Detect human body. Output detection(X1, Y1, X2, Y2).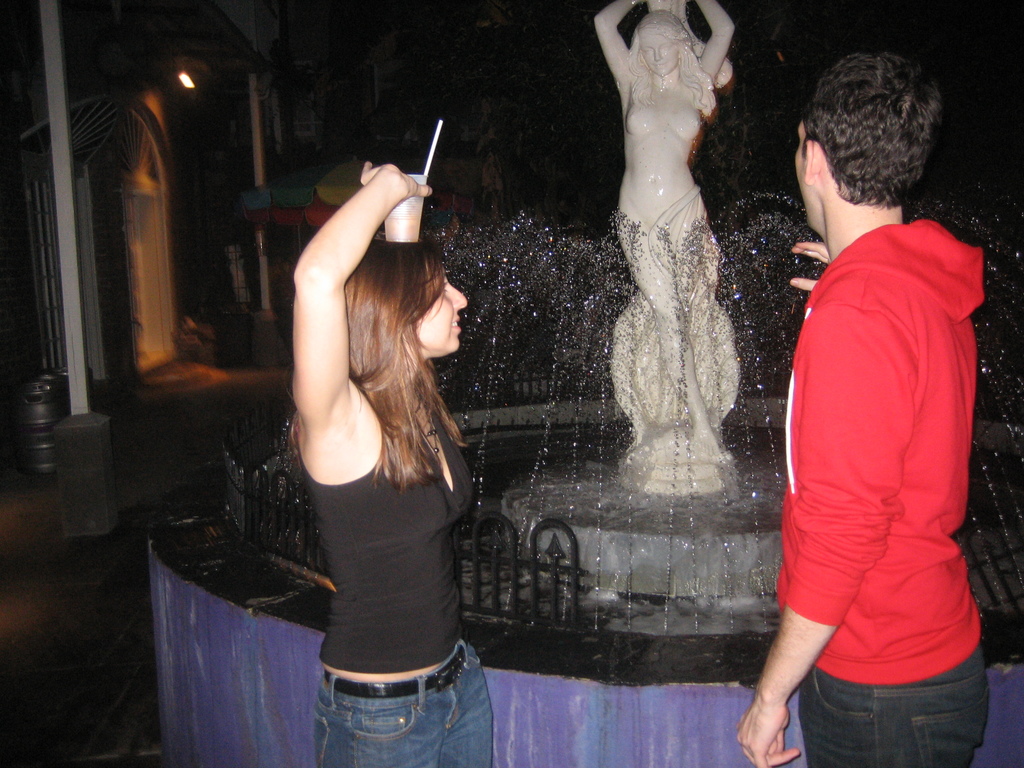
detection(603, 0, 737, 435).
